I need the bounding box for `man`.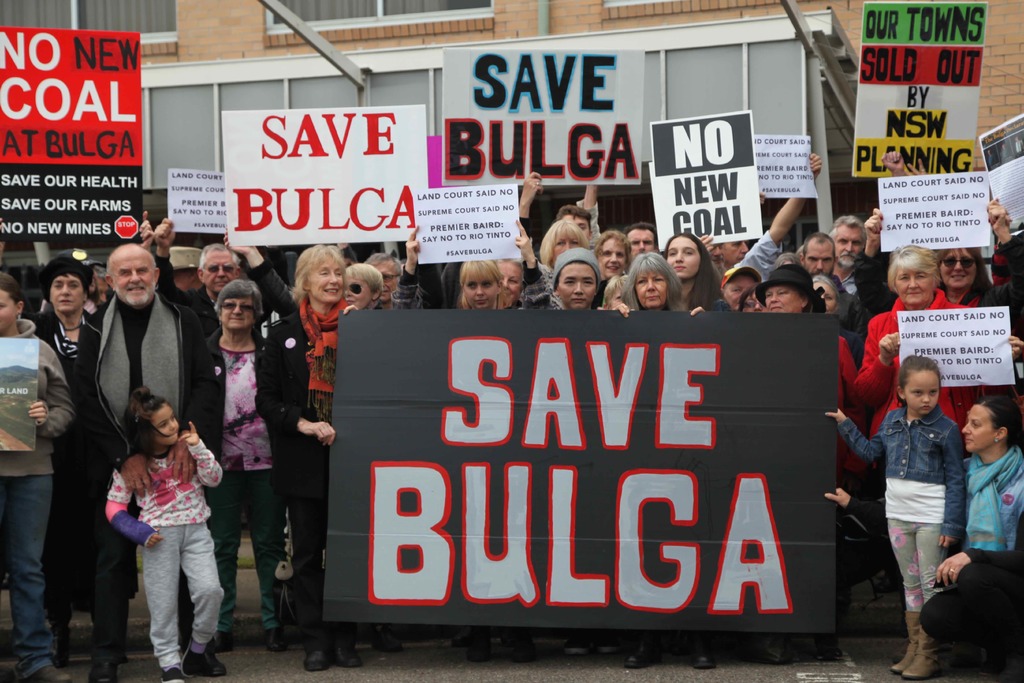
Here it is: [516, 172, 596, 254].
